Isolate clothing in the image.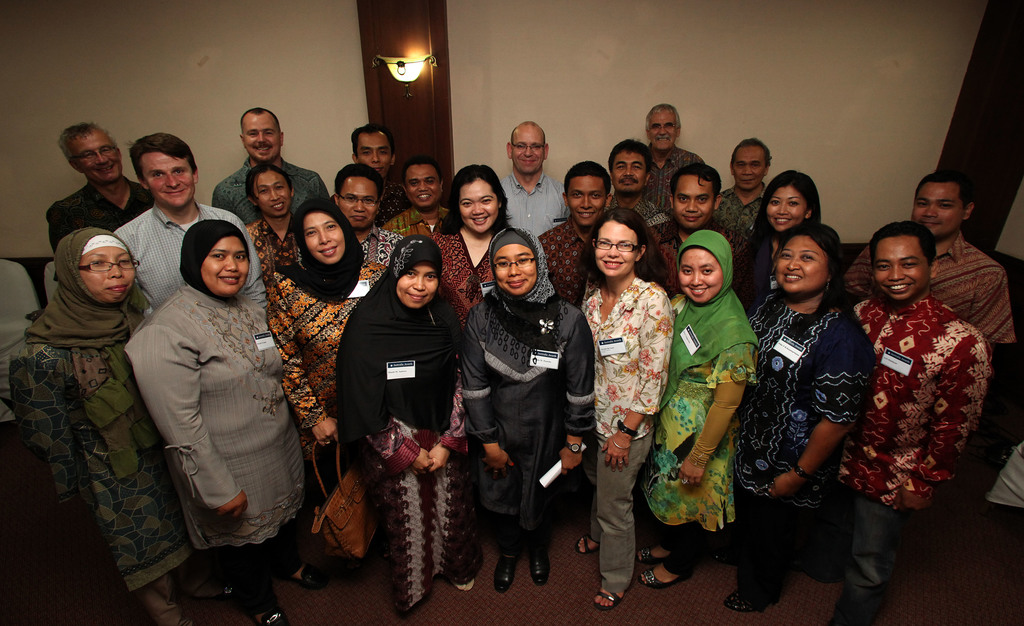
Isolated region: box(497, 166, 577, 238).
